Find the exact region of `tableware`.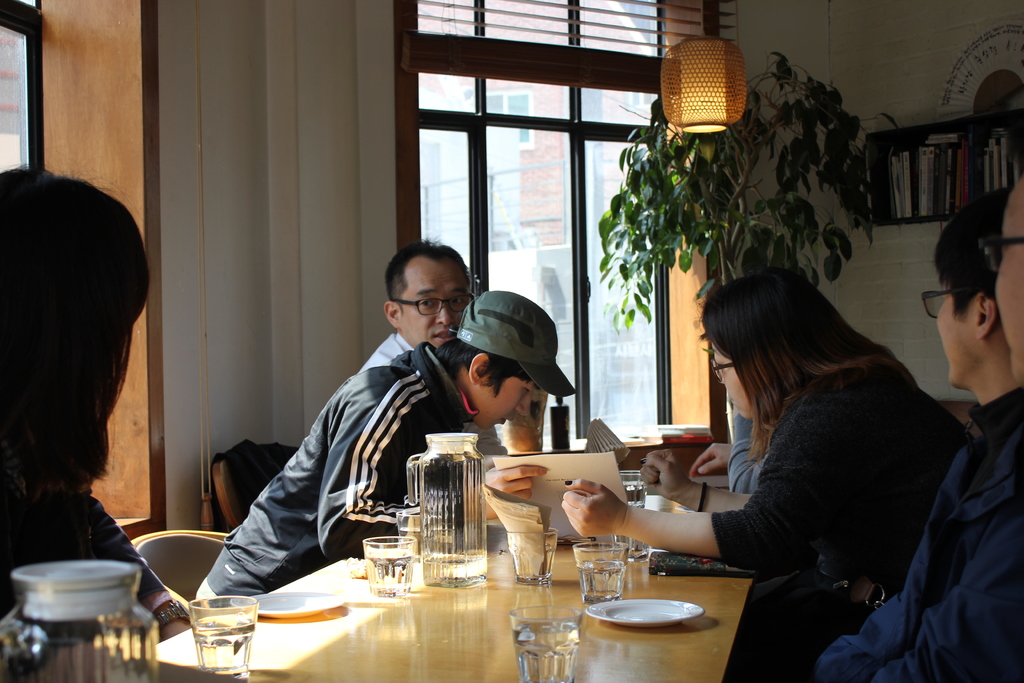
Exact region: box(356, 529, 416, 597).
